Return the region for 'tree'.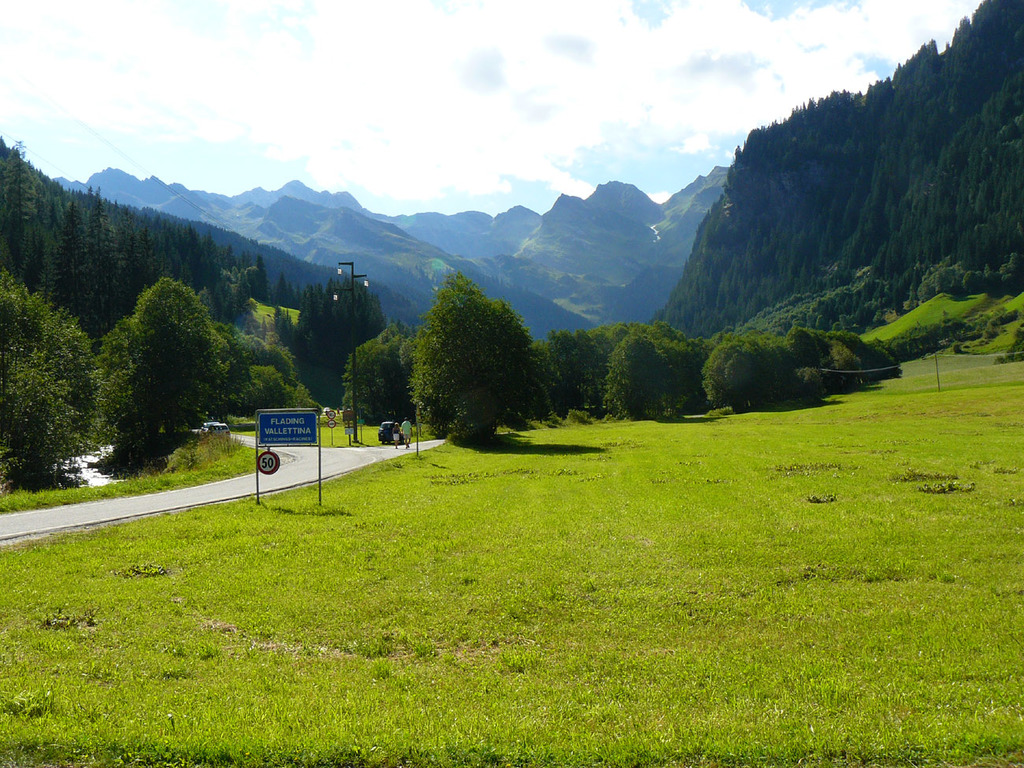
(x1=779, y1=321, x2=825, y2=406).
